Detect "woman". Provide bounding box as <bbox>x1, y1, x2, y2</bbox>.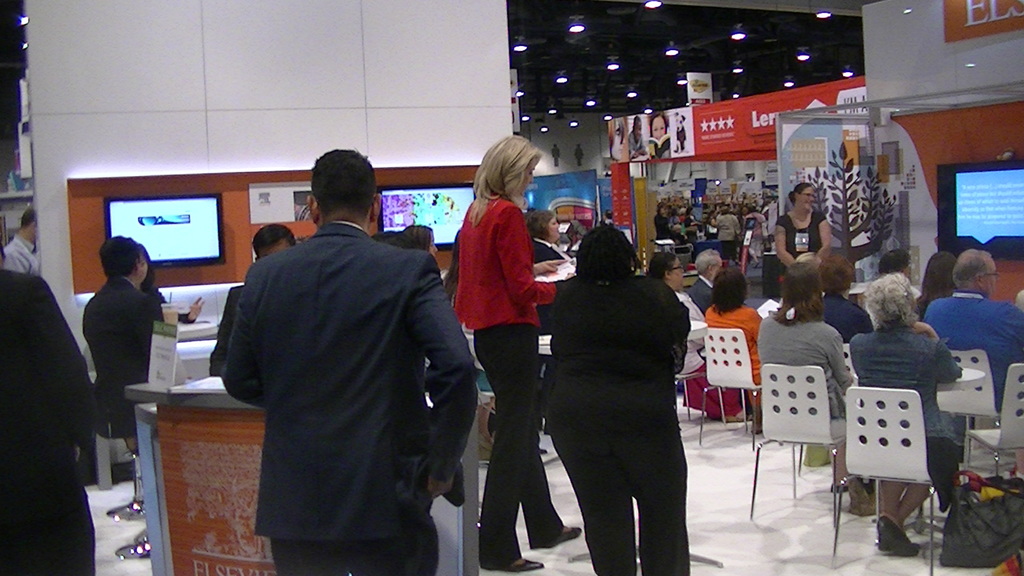
<bbox>135, 243, 178, 327</bbox>.
